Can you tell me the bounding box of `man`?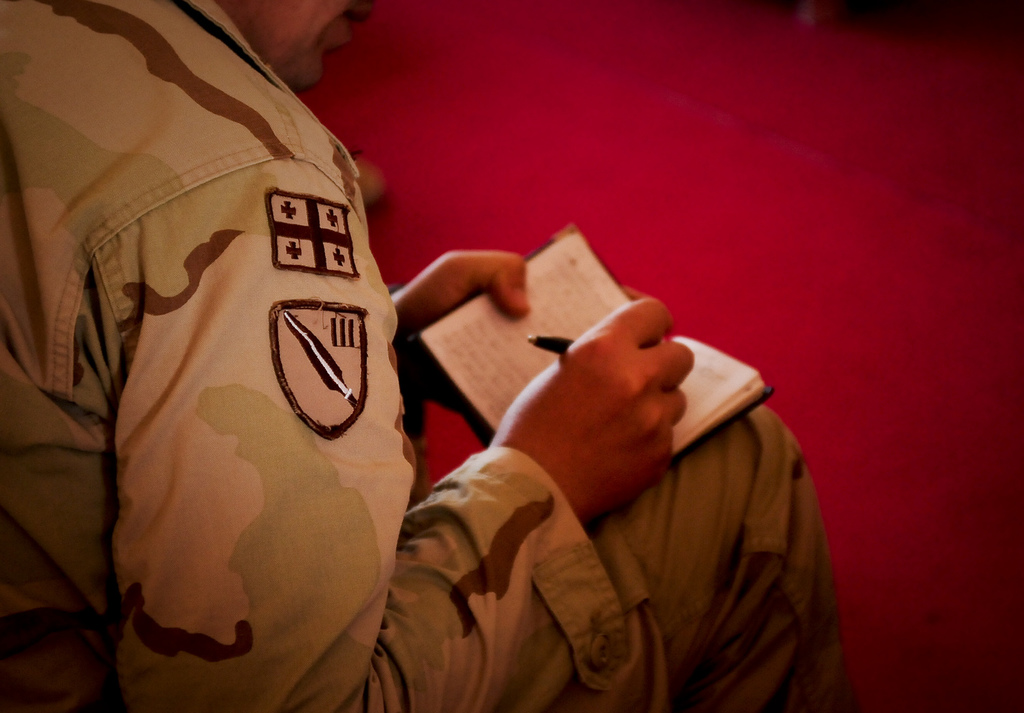
l=0, t=0, r=859, b=712.
